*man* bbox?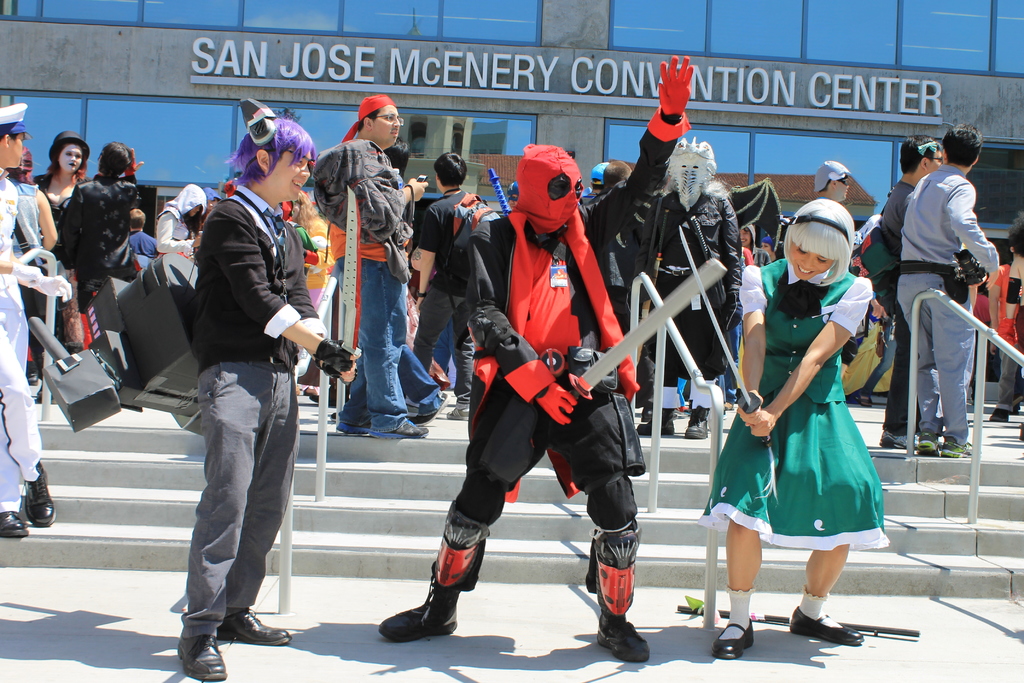
bbox=[330, 138, 452, 427]
